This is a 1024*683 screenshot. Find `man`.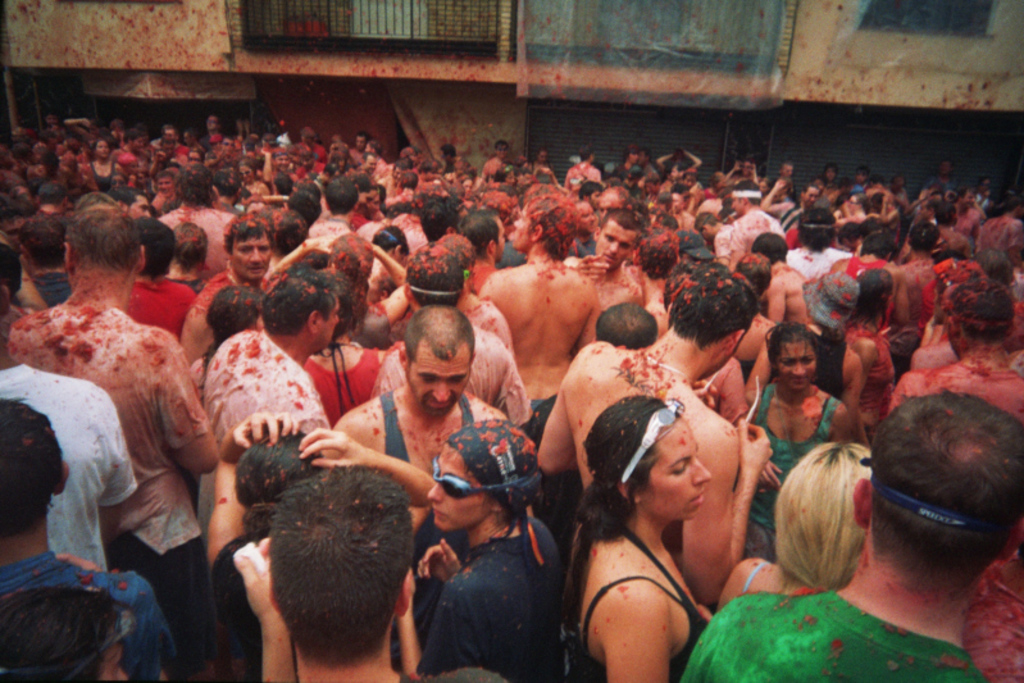
Bounding box: [155, 137, 176, 167].
